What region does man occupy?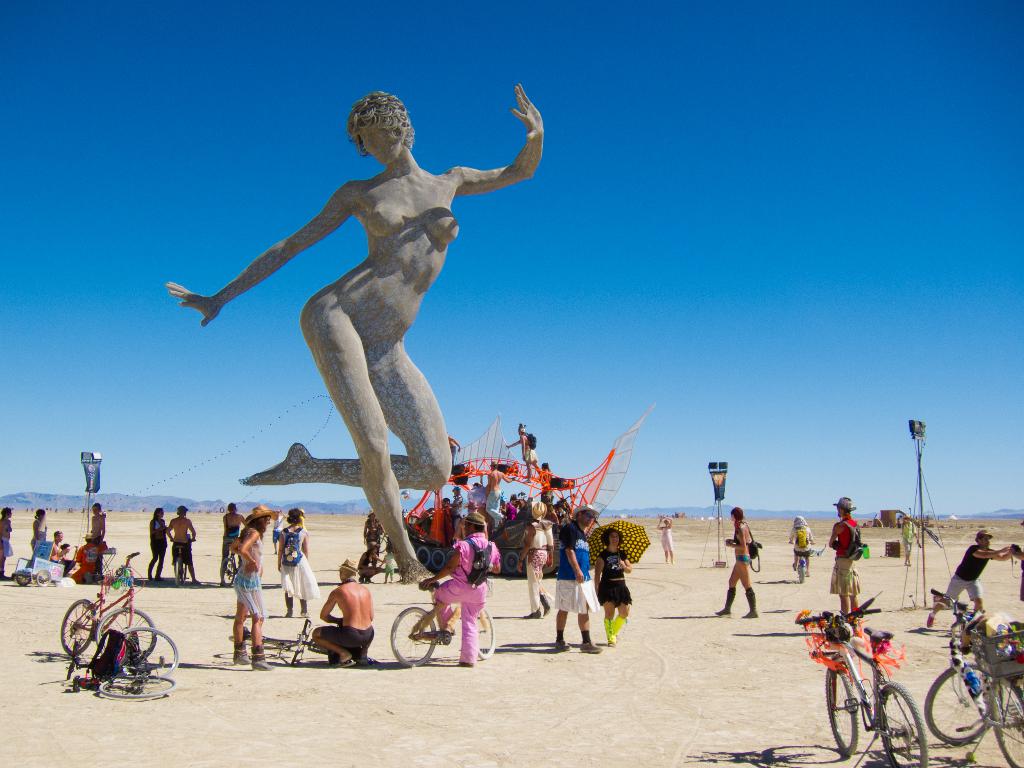
47 529 67 561.
